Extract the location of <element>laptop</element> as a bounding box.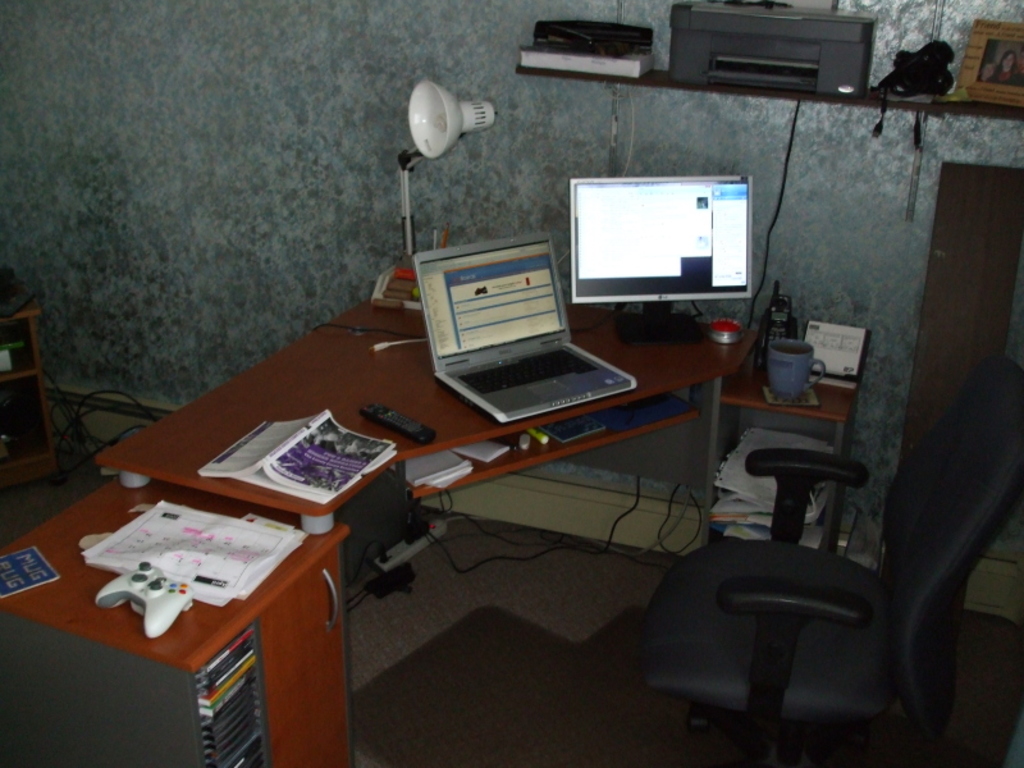
Rect(415, 219, 620, 420).
